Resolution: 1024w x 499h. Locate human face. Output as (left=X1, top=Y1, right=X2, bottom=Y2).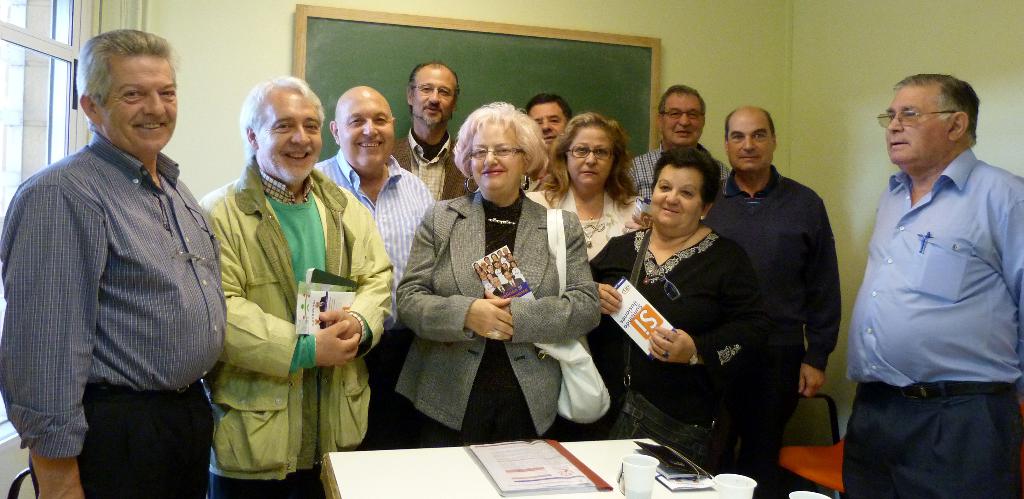
(left=414, top=70, right=459, bottom=127).
